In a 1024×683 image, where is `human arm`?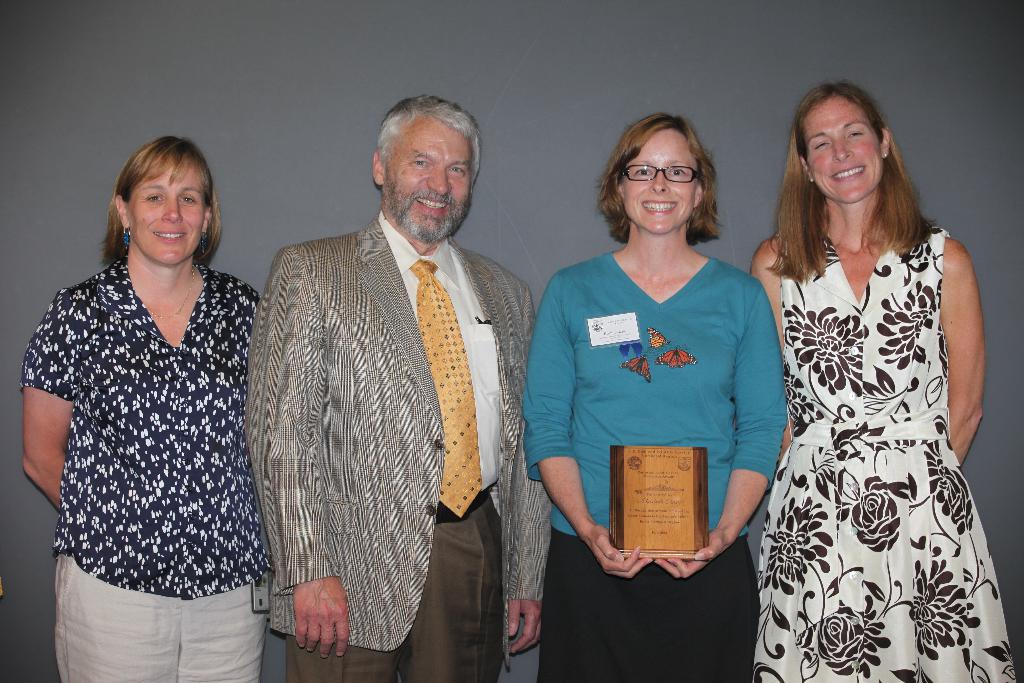
[10, 292, 73, 508].
